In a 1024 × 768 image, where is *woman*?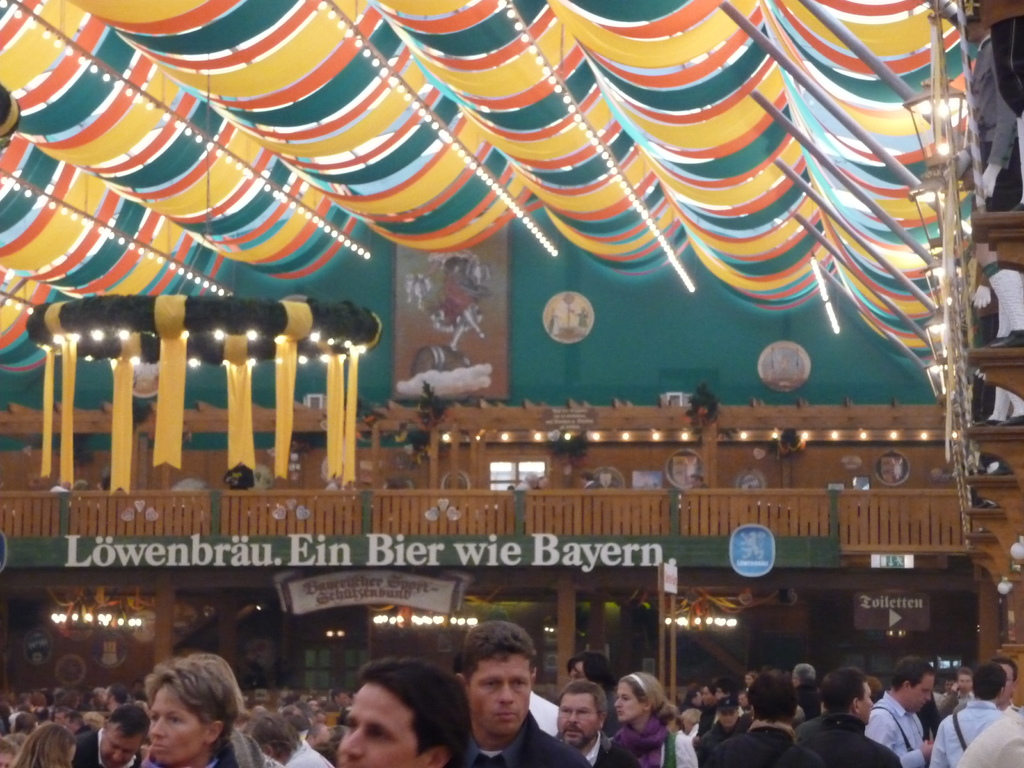
{"left": 609, "top": 669, "right": 696, "bottom": 767}.
